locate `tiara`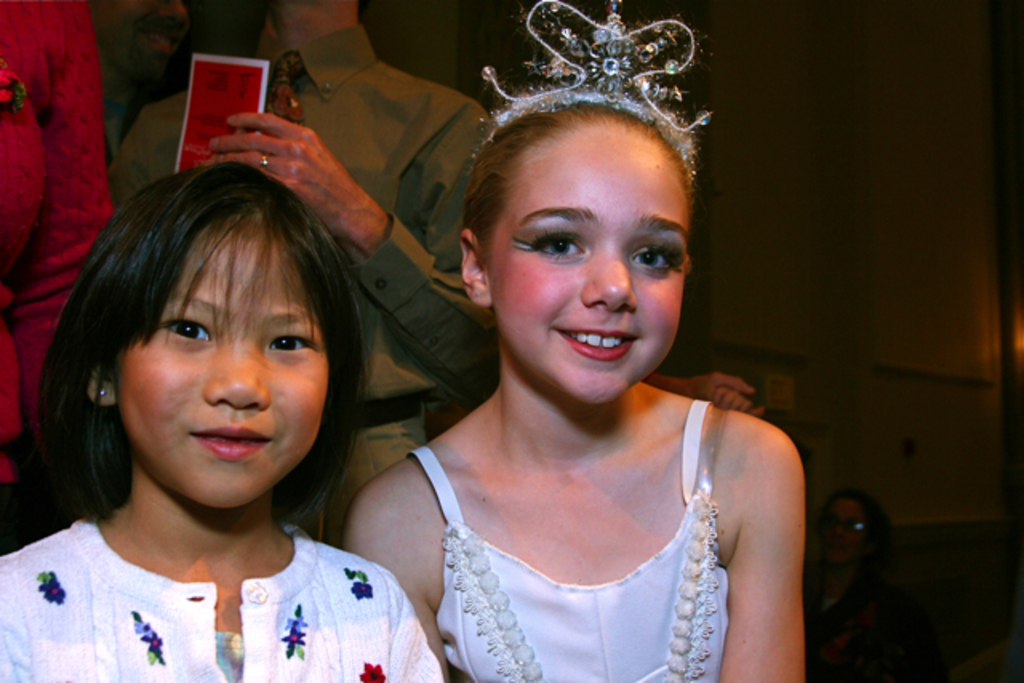
select_region(469, 0, 715, 184)
